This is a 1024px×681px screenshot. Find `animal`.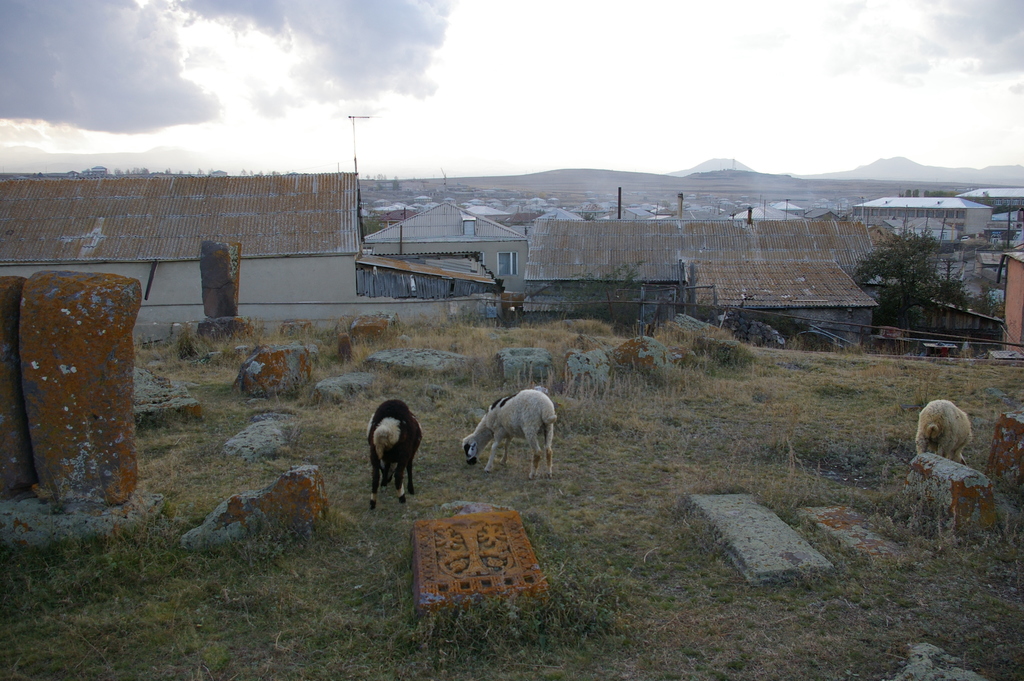
Bounding box: (left=456, top=384, right=561, bottom=480).
